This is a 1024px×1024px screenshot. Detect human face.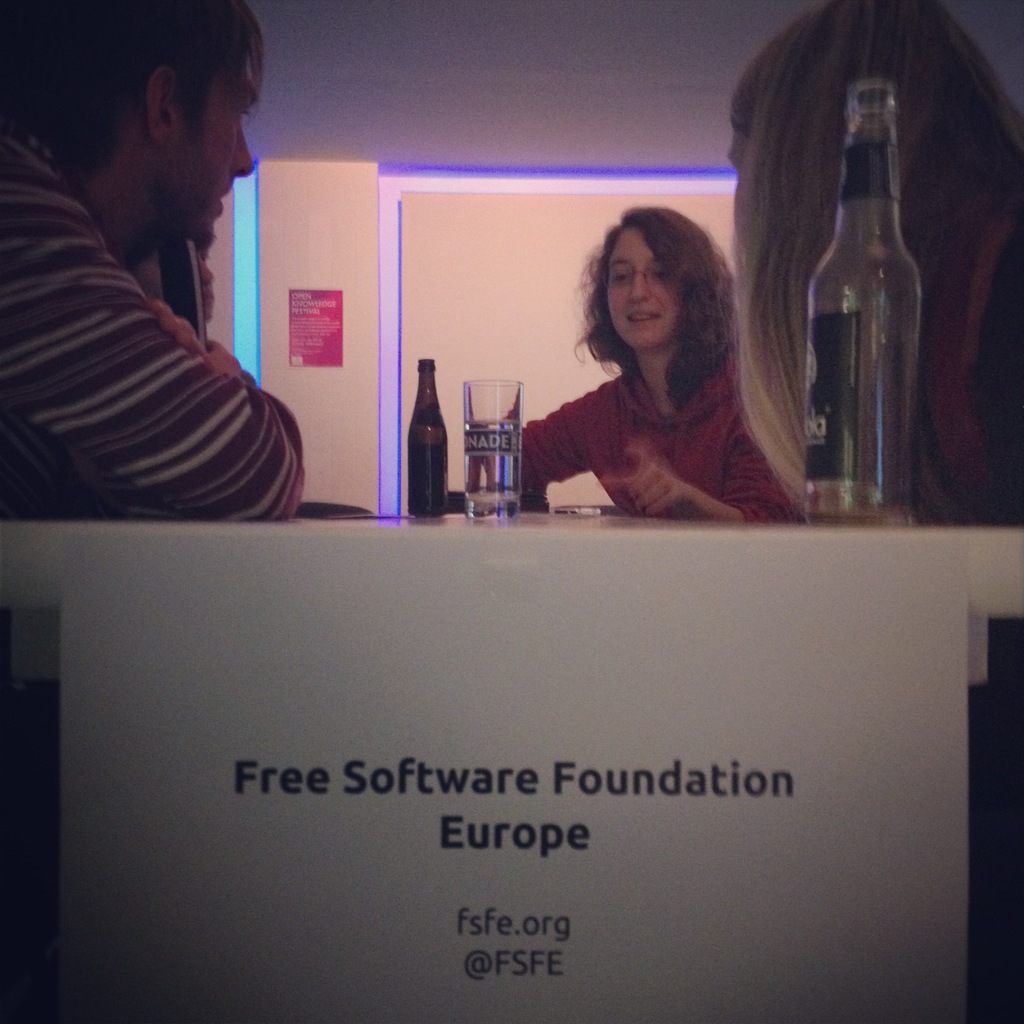
select_region(158, 65, 265, 239).
